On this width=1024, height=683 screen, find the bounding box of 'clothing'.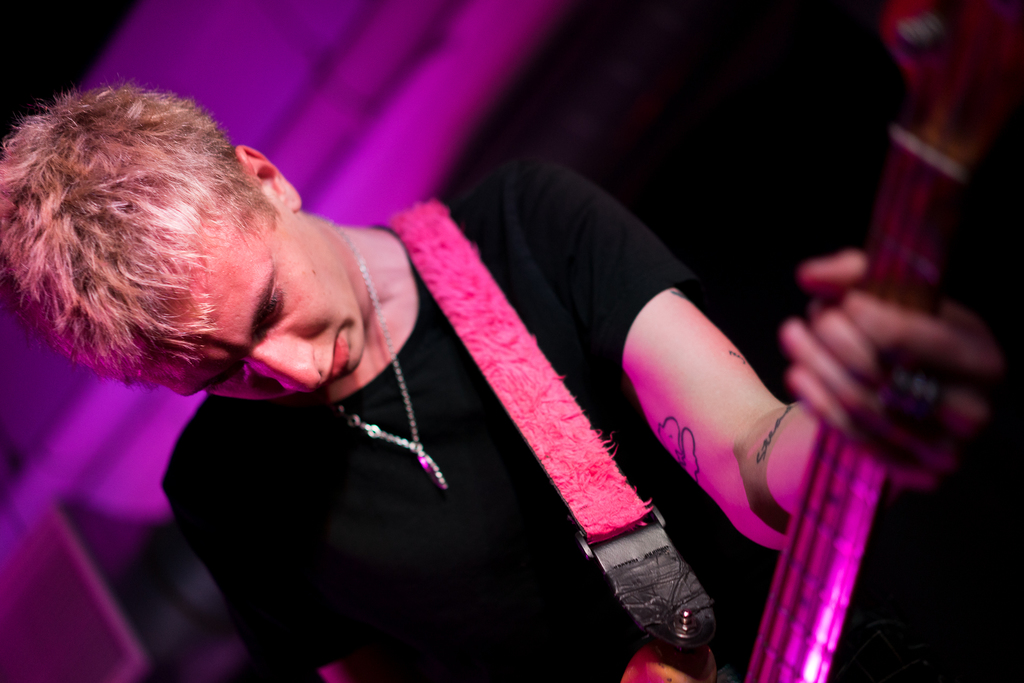
Bounding box: (x1=269, y1=91, x2=893, y2=676).
